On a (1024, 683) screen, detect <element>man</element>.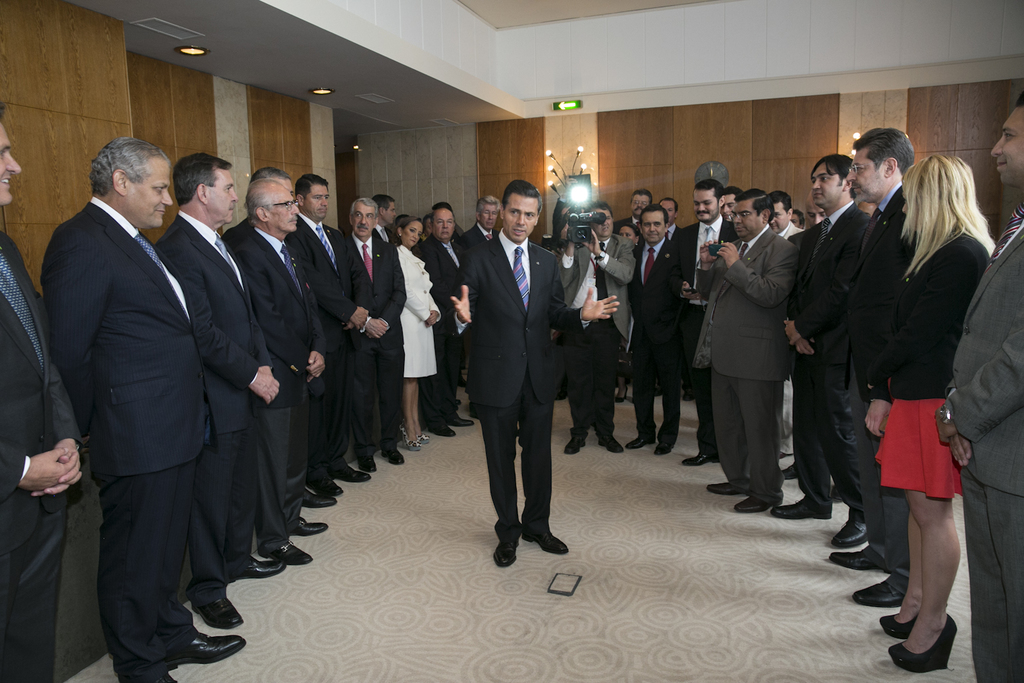
<region>452, 177, 621, 568</region>.
